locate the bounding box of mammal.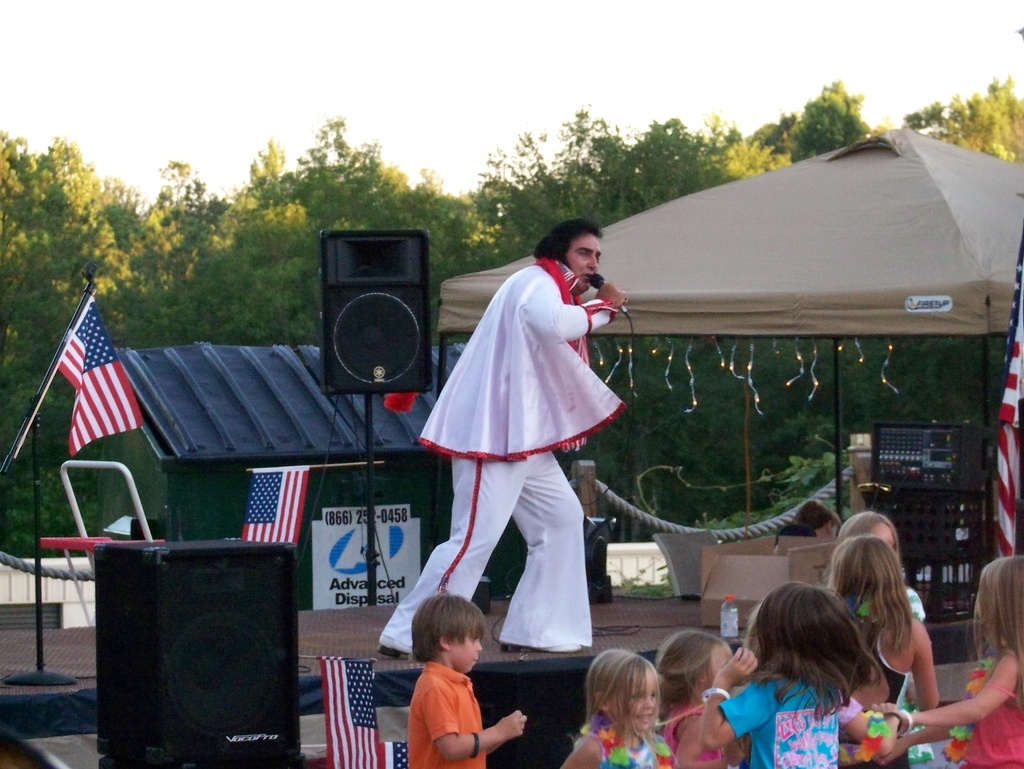
Bounding box: region(558, 647, 660, 768).
